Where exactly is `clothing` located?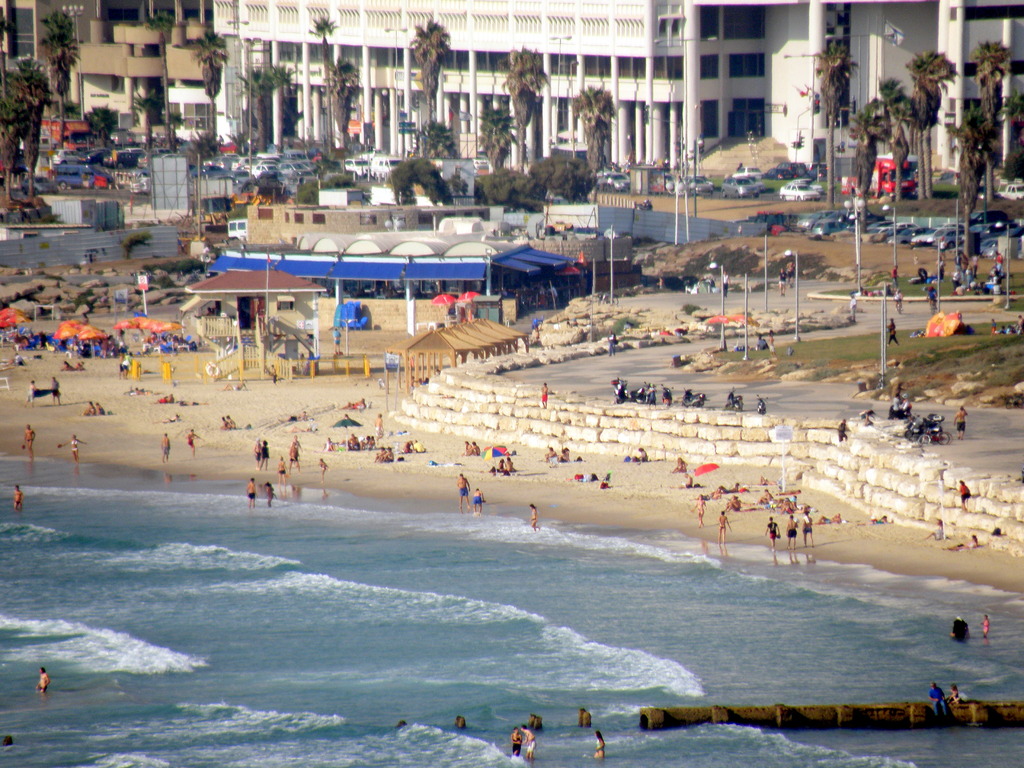
Its bounding box is [528, 733, 537, 753].
